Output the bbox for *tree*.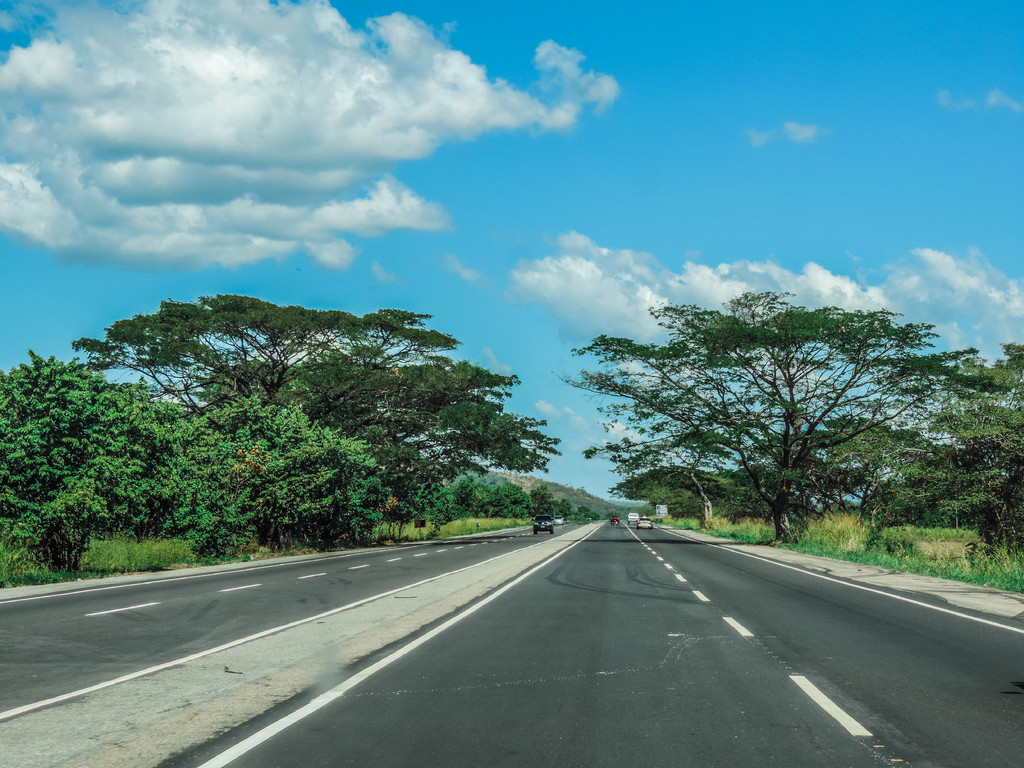
bbox=(605, 467, 747, 526).
